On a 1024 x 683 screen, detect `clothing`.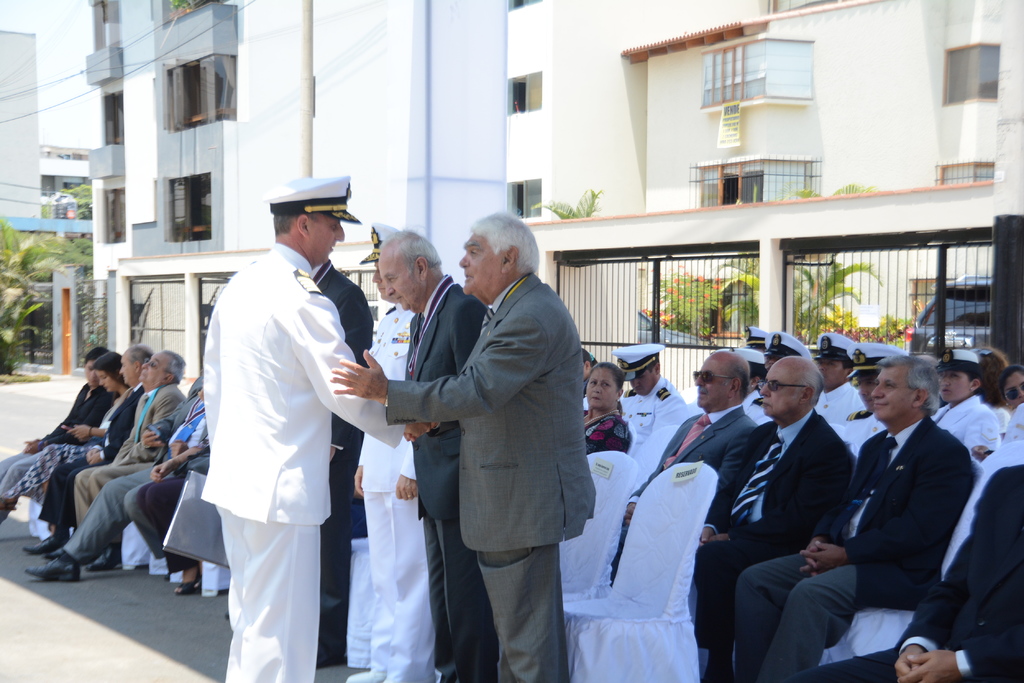
[x1=381, y1=266, x2=602, y2=682].
